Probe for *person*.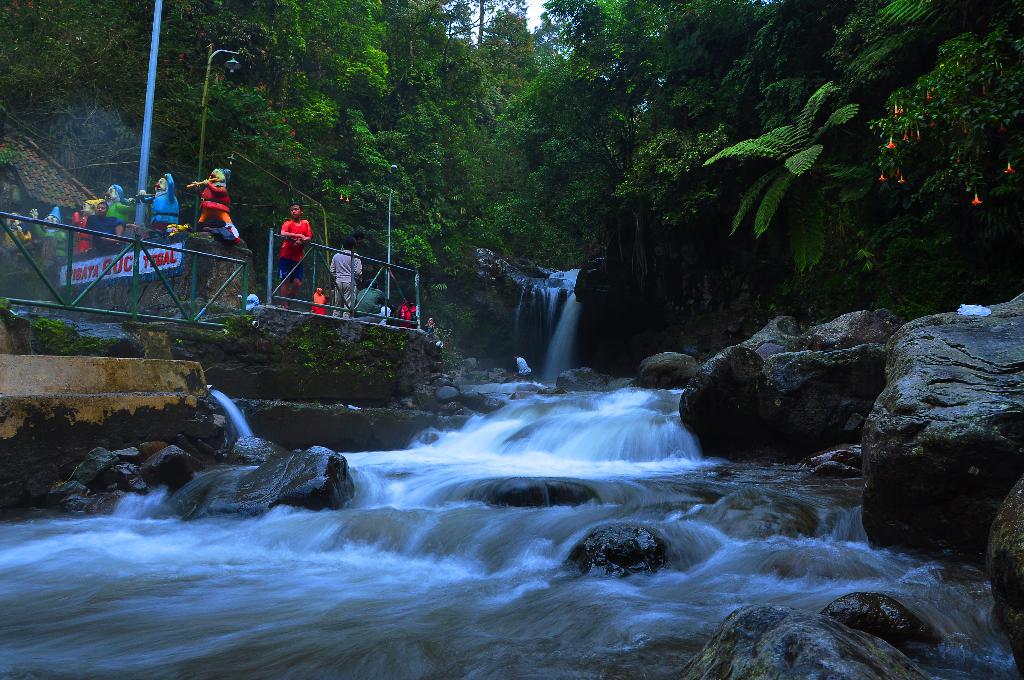
Probe result: (72, 202, 91, 254).
